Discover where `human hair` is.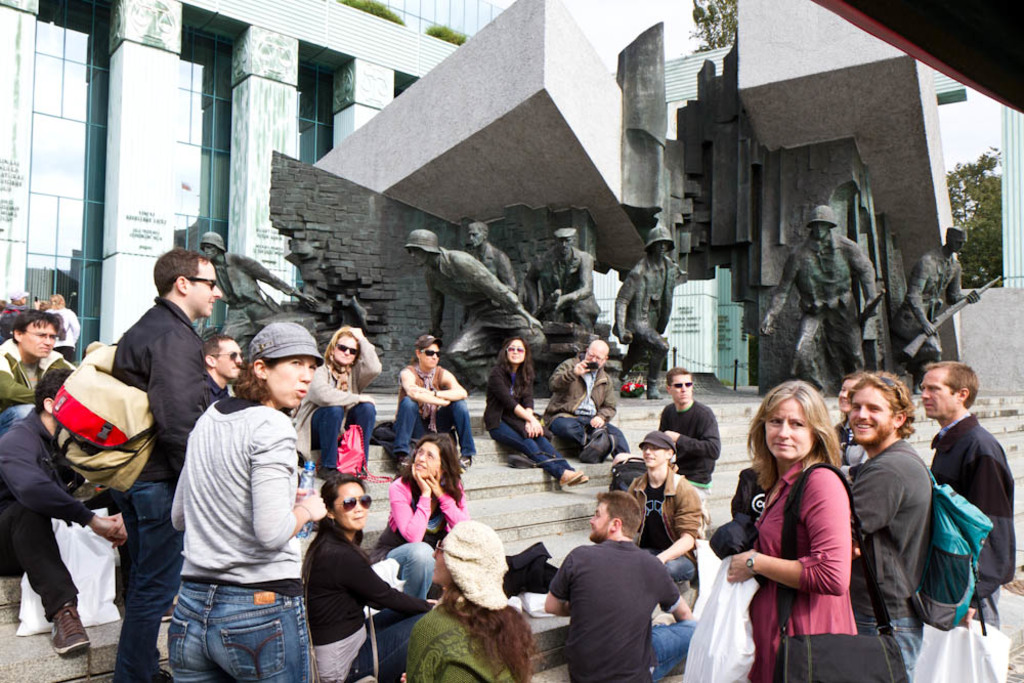
Discovered at <region>230, 353, 300, 407</region>.
